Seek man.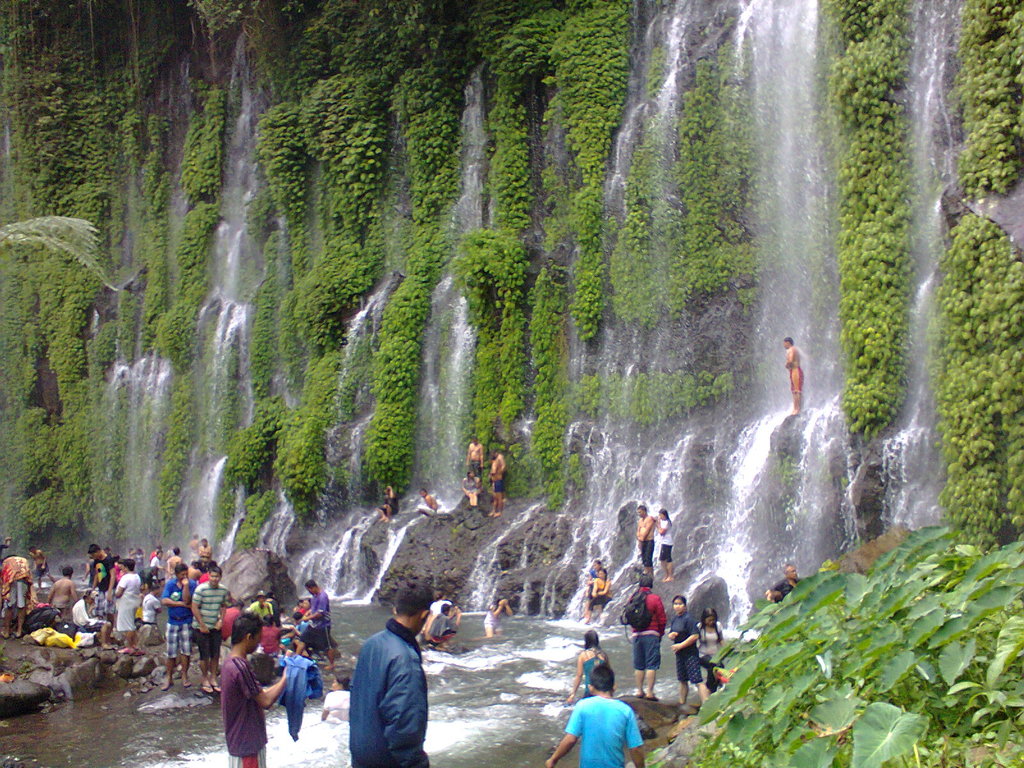
[350, 583, 431, 767].
